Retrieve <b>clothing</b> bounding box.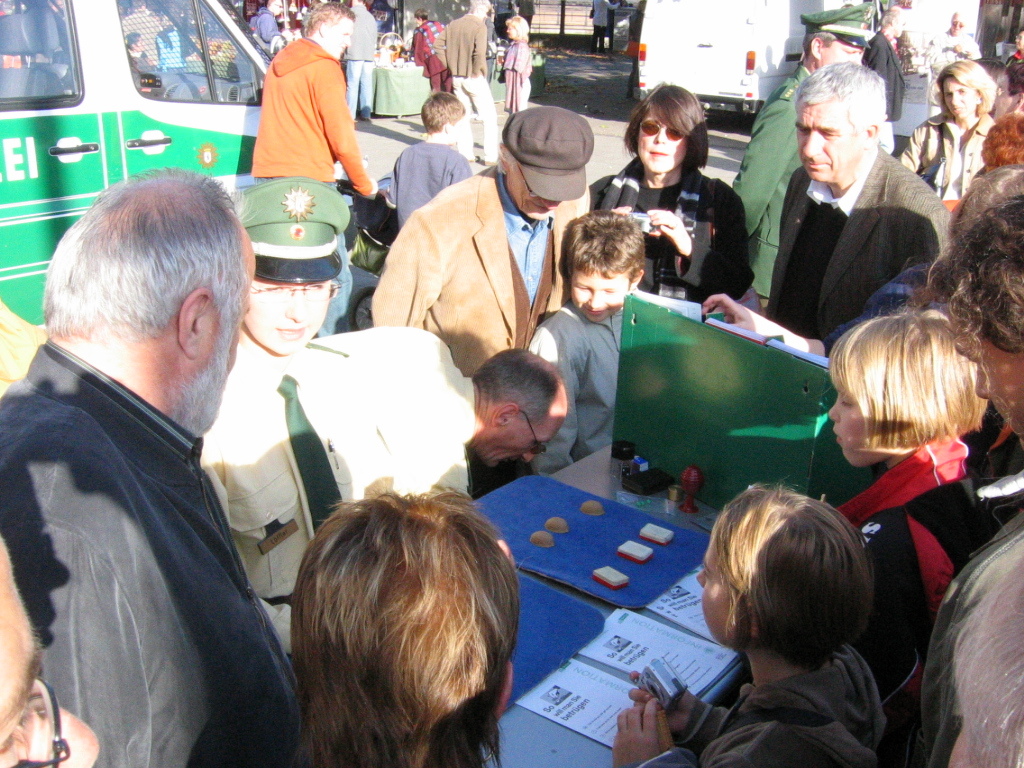
Bounding box: <region>773, 150, 962, 372</region>.
